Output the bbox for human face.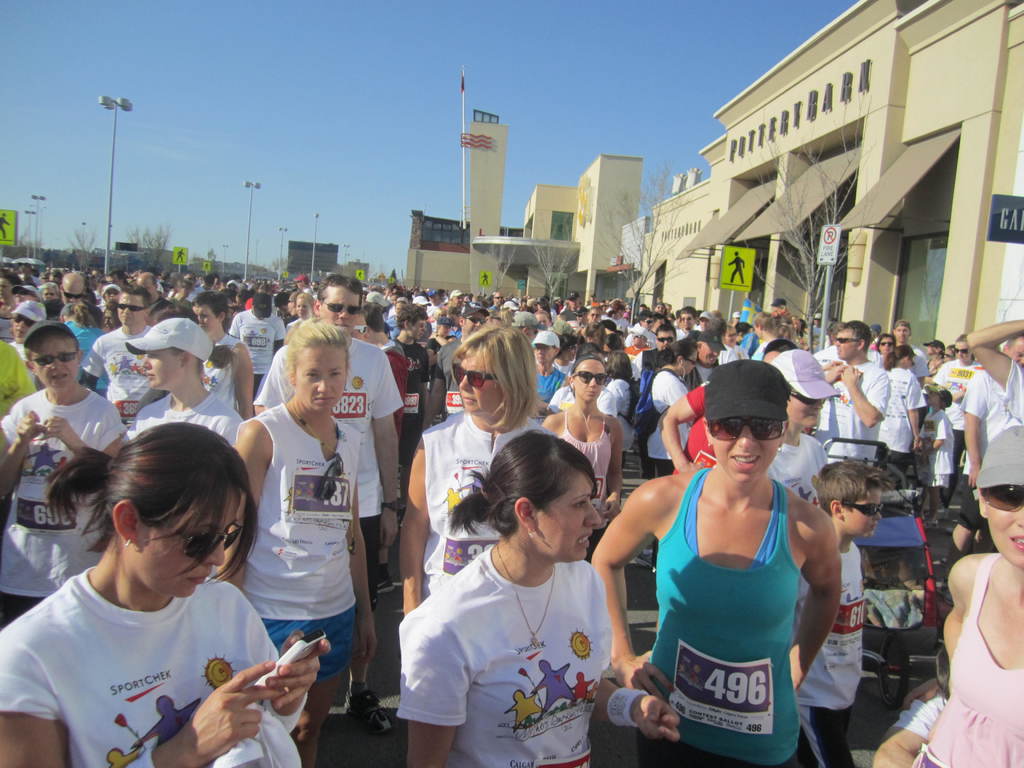
(x1=987, y1=486, x2=1023, y2=566).
